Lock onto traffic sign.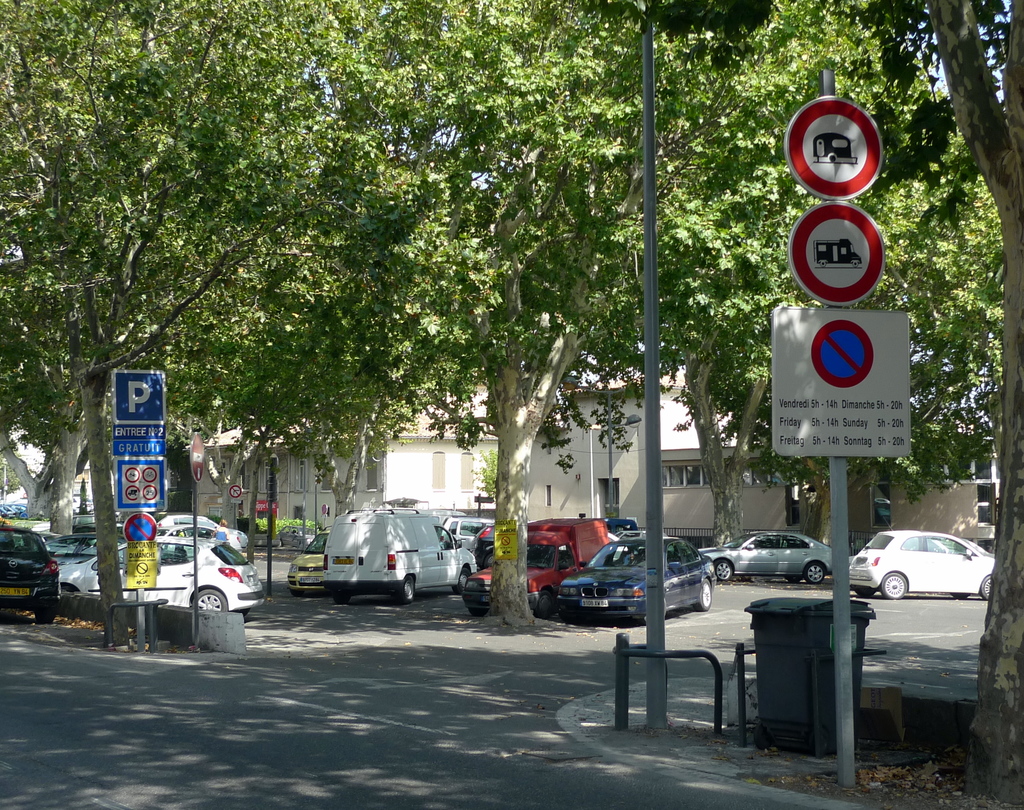
Locked: l=784, t=207, r=884, b=310.
